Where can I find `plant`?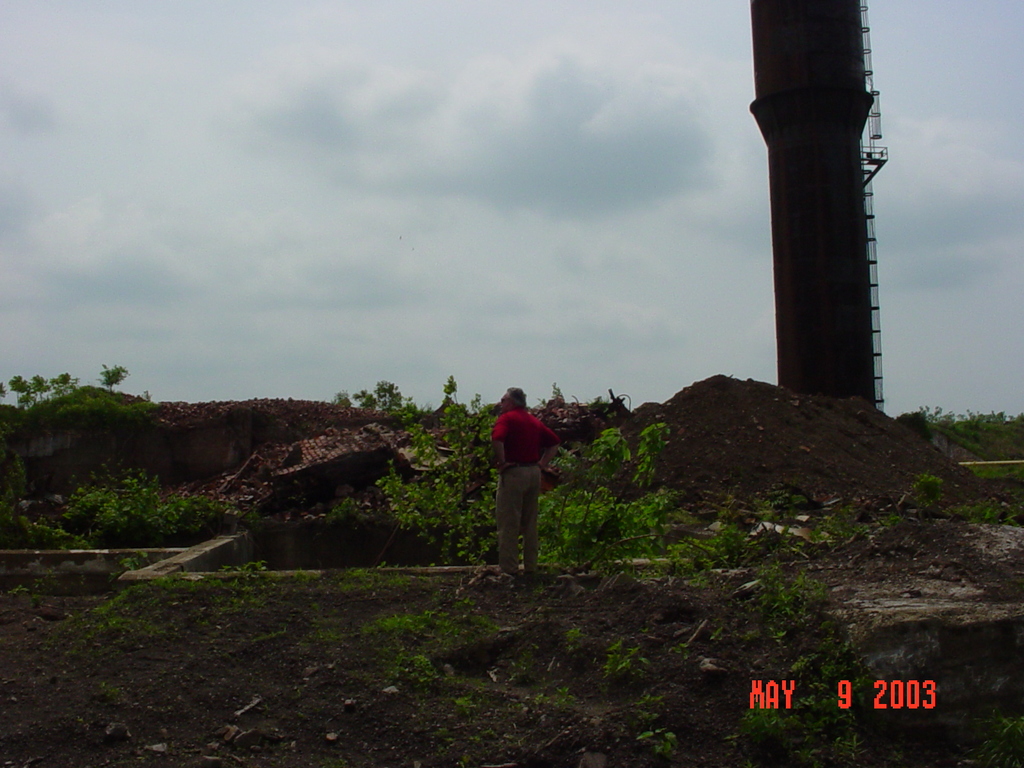
You can find it at BBox(755, 557, 825, 639).
